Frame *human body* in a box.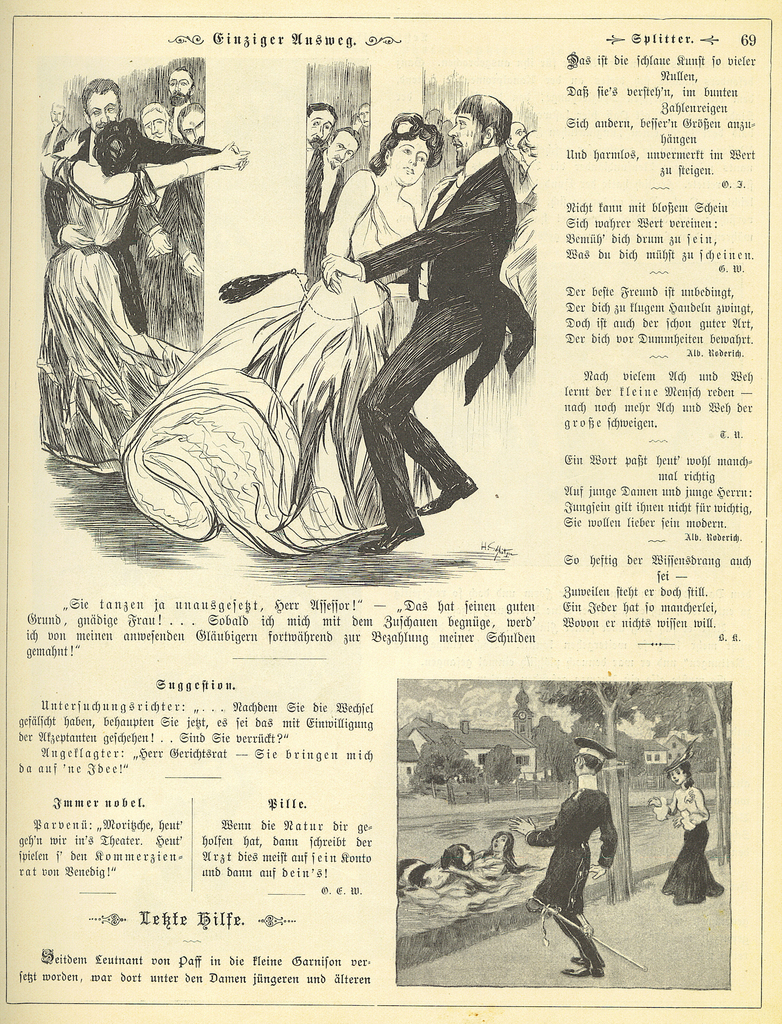
locate(45, 120, 238, 485).
